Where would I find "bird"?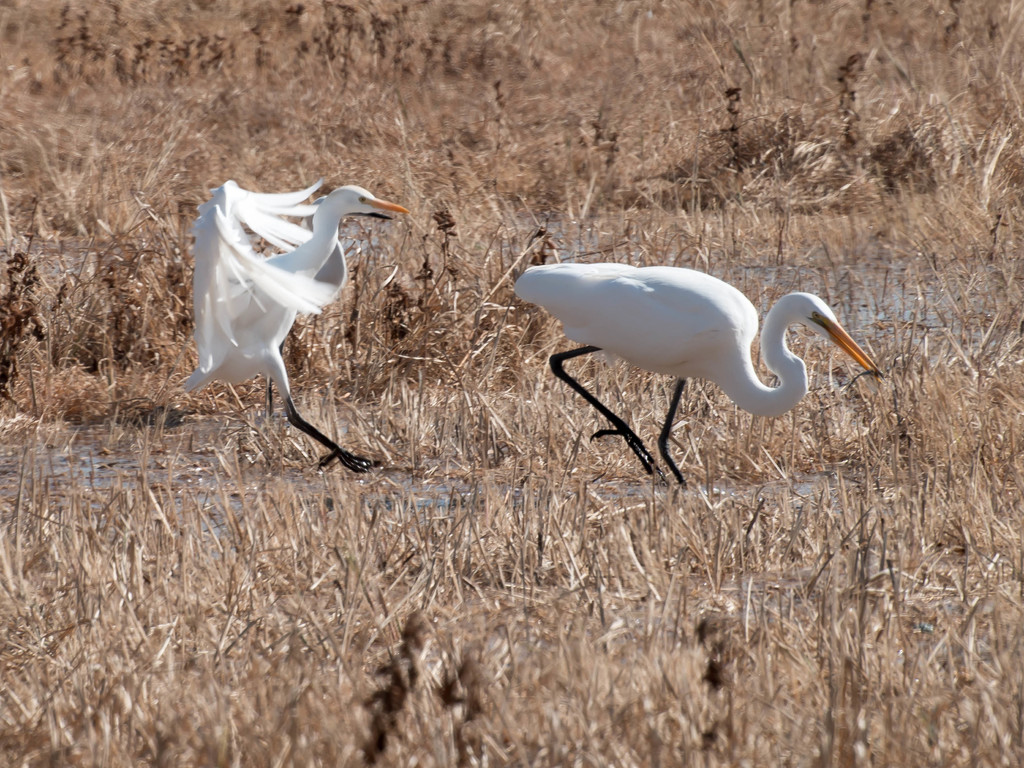
At bbox=(508, 260, 886, 486).
